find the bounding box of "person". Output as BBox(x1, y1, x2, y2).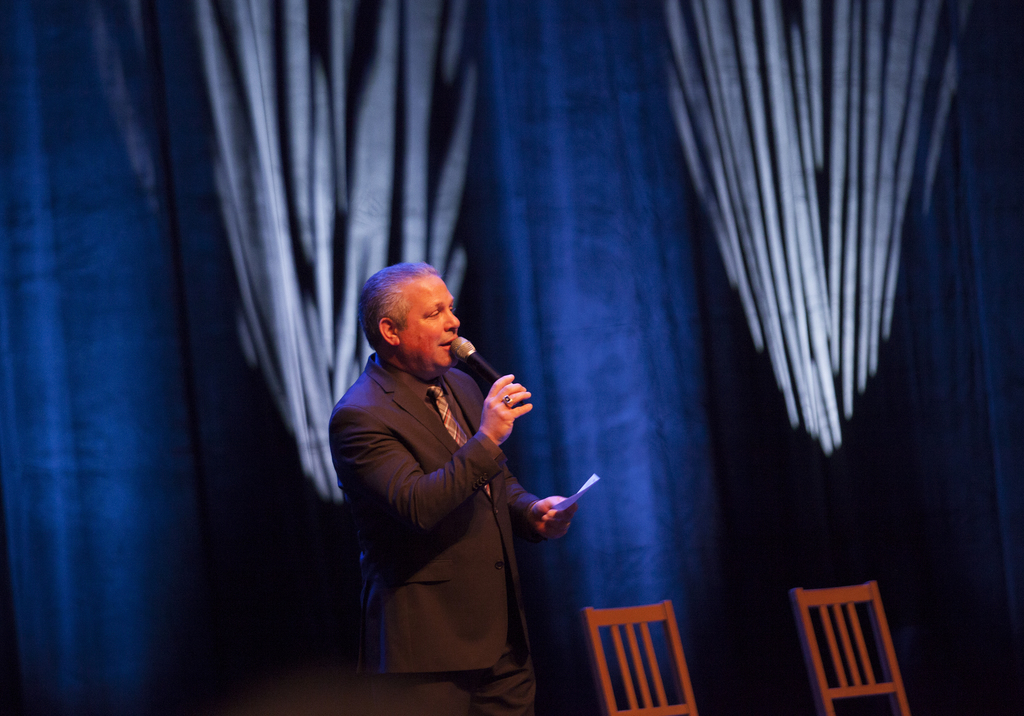
BBox(326, 259, 586, 715).
